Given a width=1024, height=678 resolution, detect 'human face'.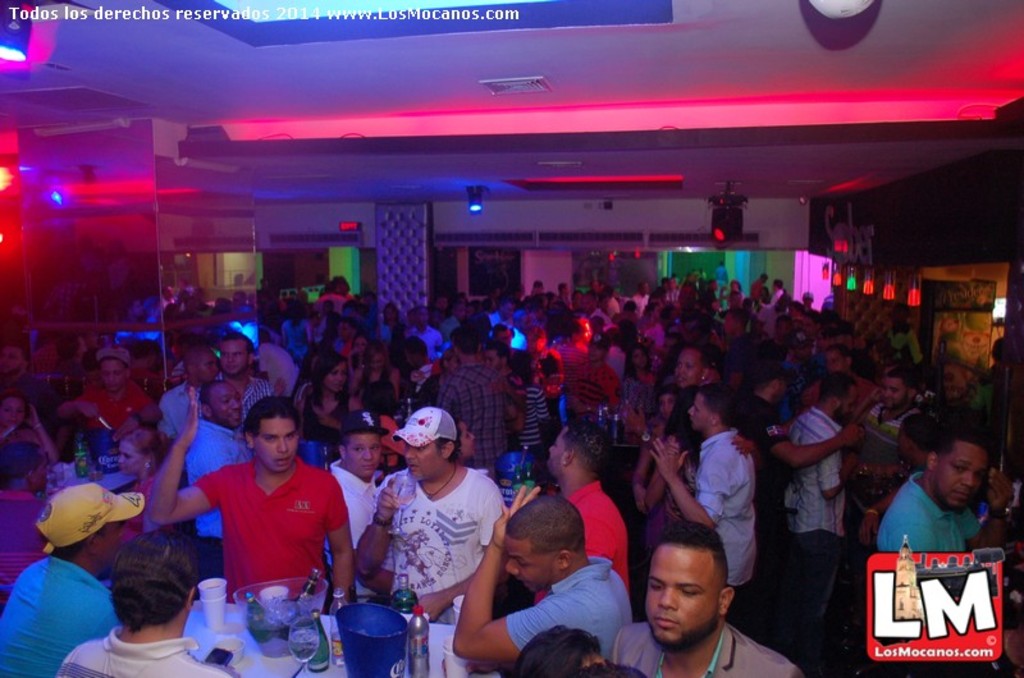
<box>257,425,298,468</box>.
